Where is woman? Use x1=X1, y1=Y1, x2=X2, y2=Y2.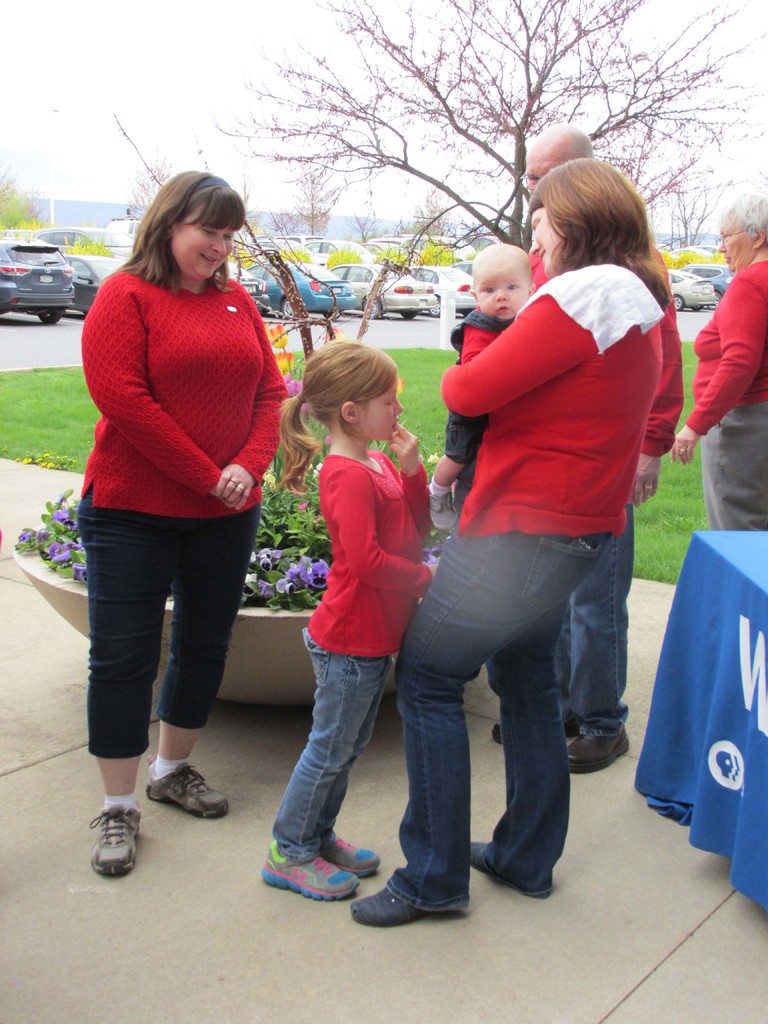
x1=385, y1=125, x2=657, y2=941.
